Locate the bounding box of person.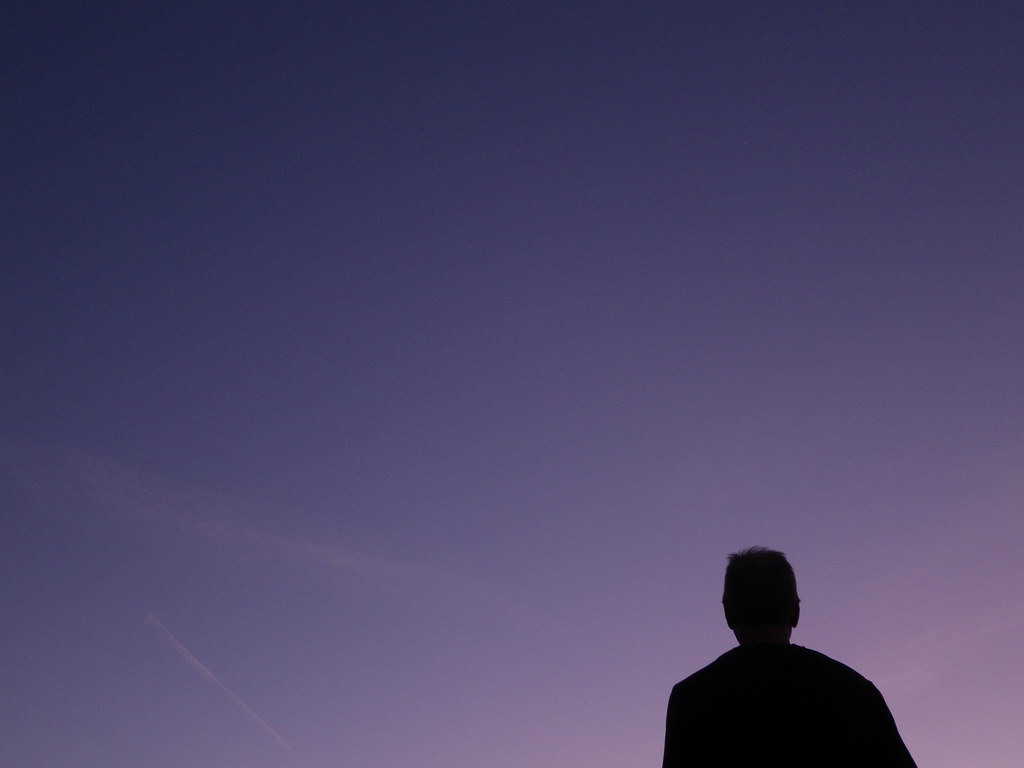
Bounding box: x1=662 y1=548 x2=920 y2=767.
